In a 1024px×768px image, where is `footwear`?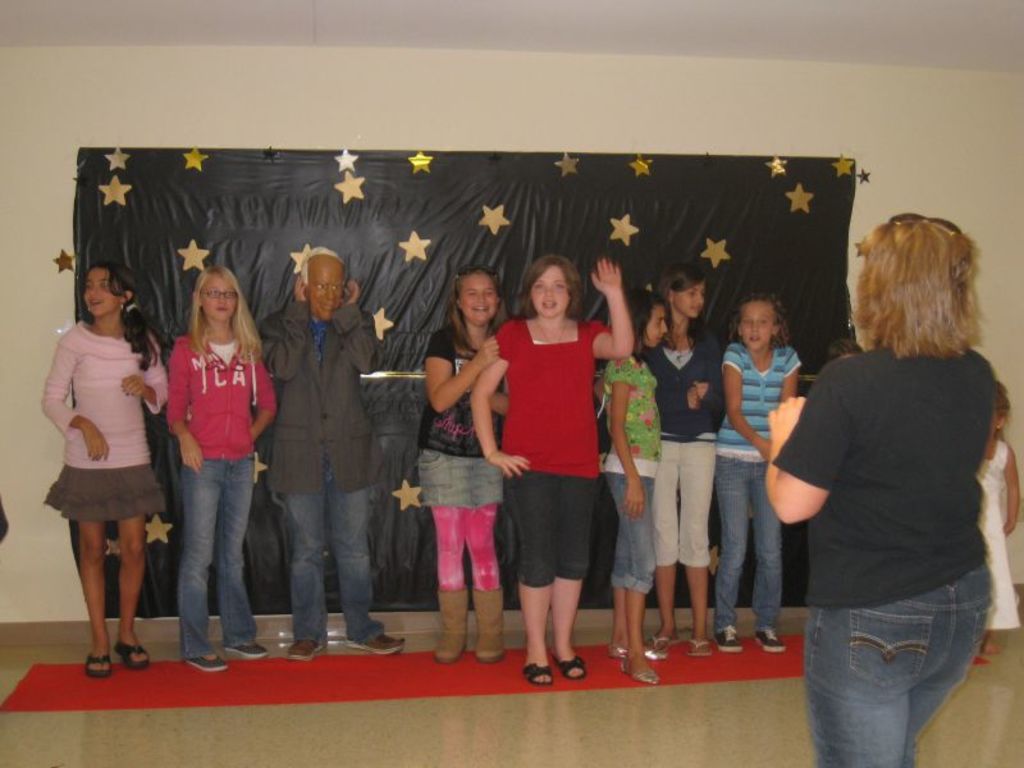
(left=518, top=660, right=552, bottom=687).
